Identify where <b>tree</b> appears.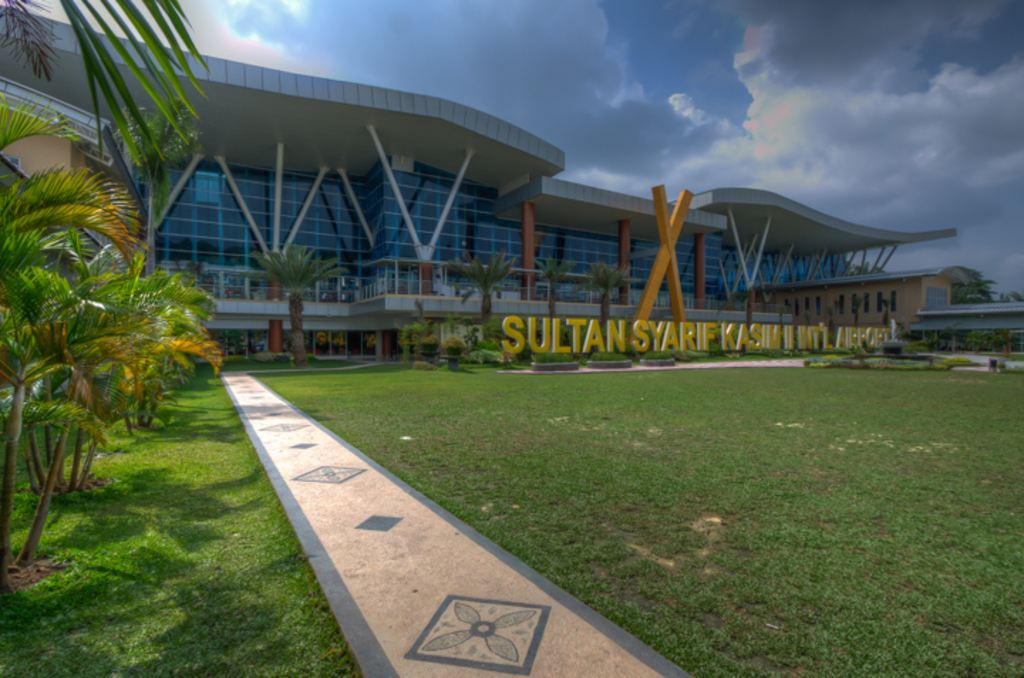
Appears at 586/260/631/333.
